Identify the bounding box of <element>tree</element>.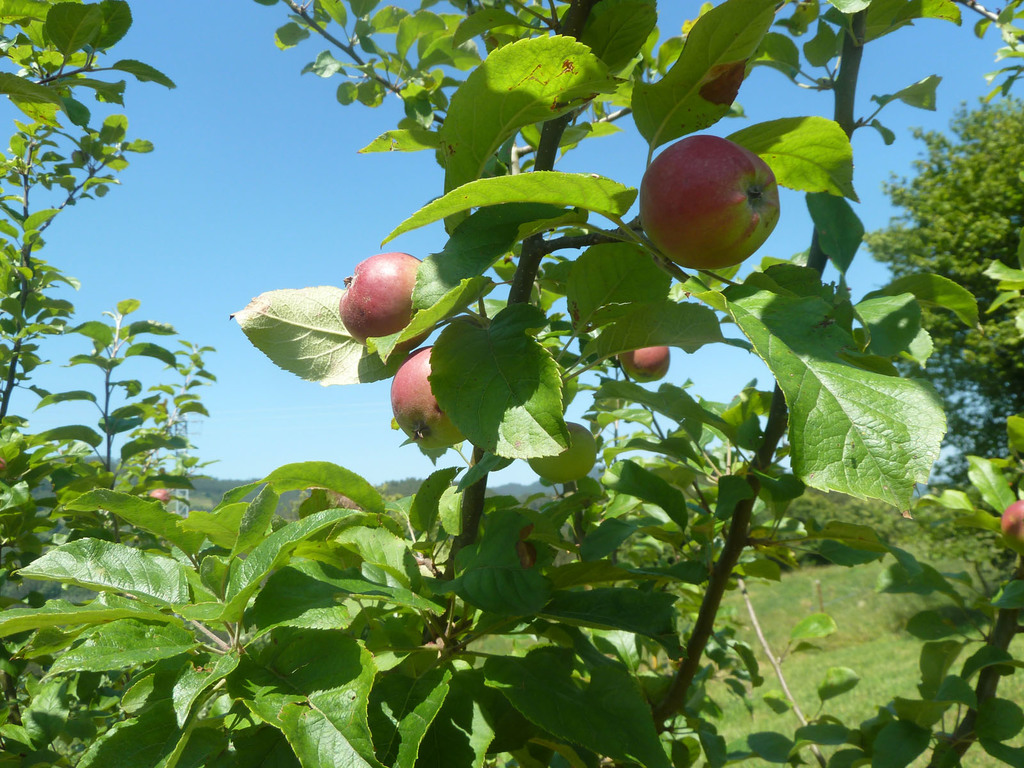
<bbox>881, 85, 1023, 499</bbox>.
